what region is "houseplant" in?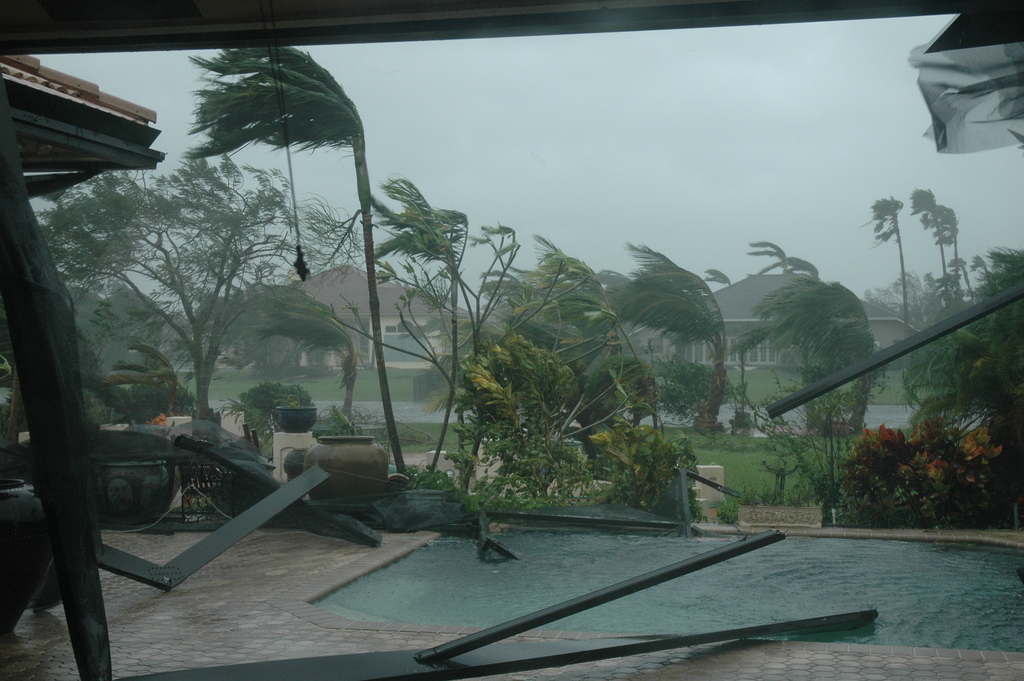
BBox(240, 378, 323, 436).
